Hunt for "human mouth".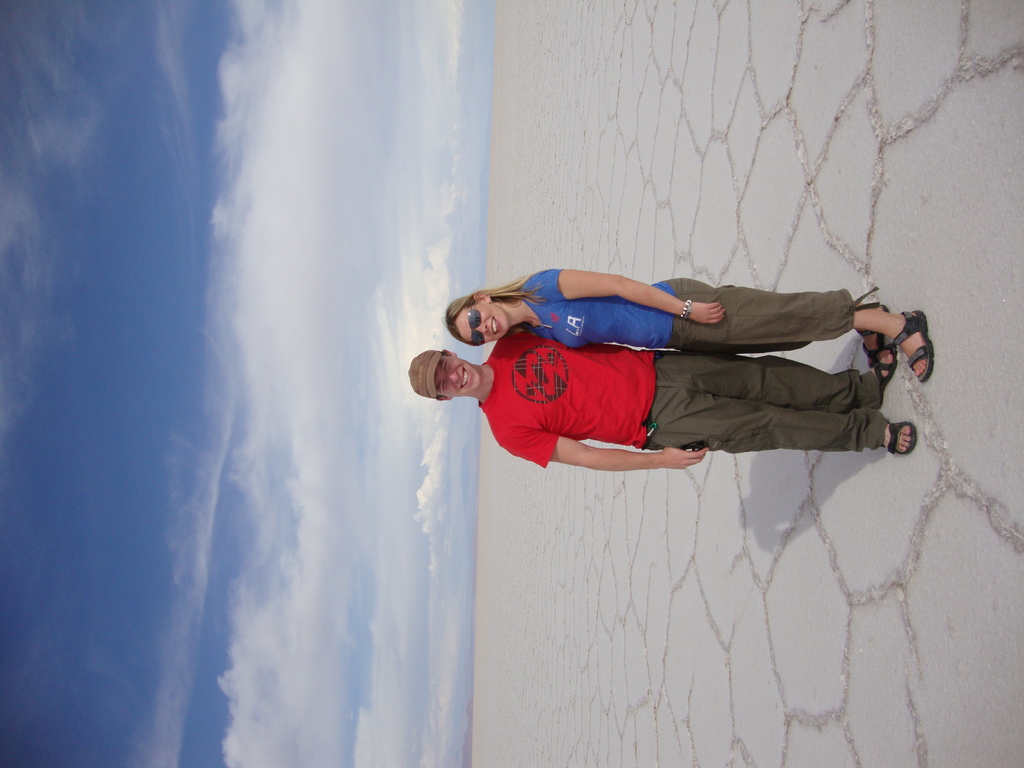
Hunted down at pyautogui.locateOnScreen(461, 371, 472, 390).
